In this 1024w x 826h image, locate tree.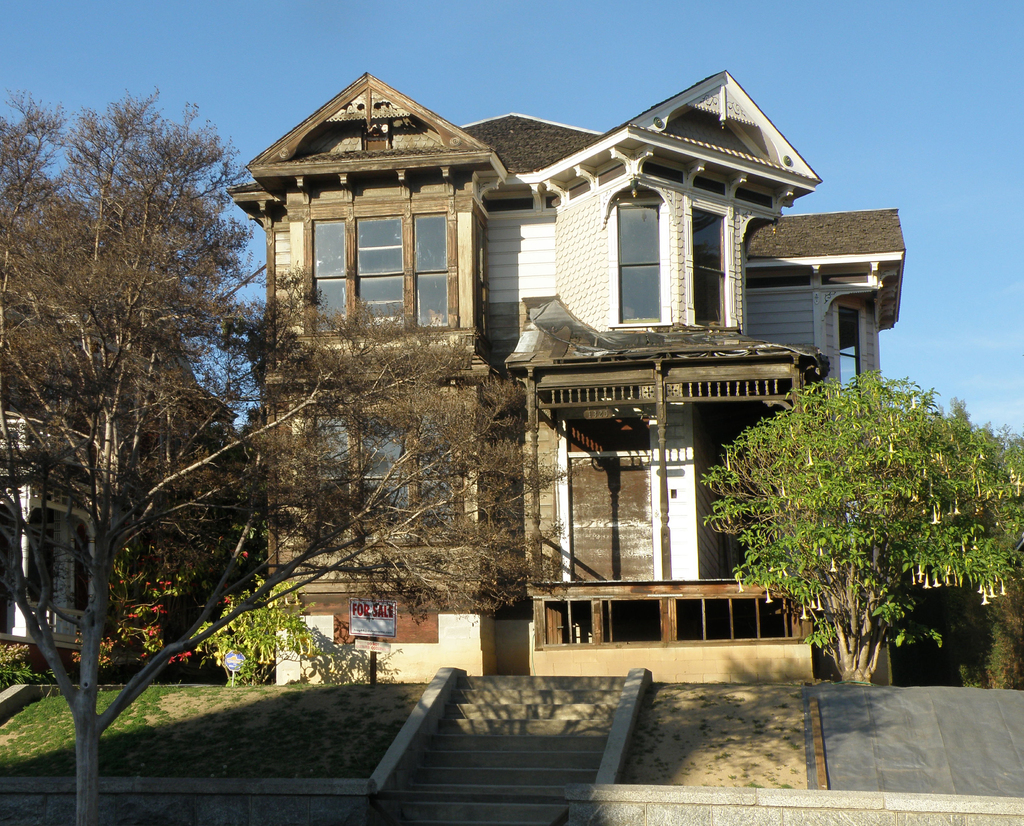
Bounding box: x1=928 y1=395 x2=1023 y2=691.
